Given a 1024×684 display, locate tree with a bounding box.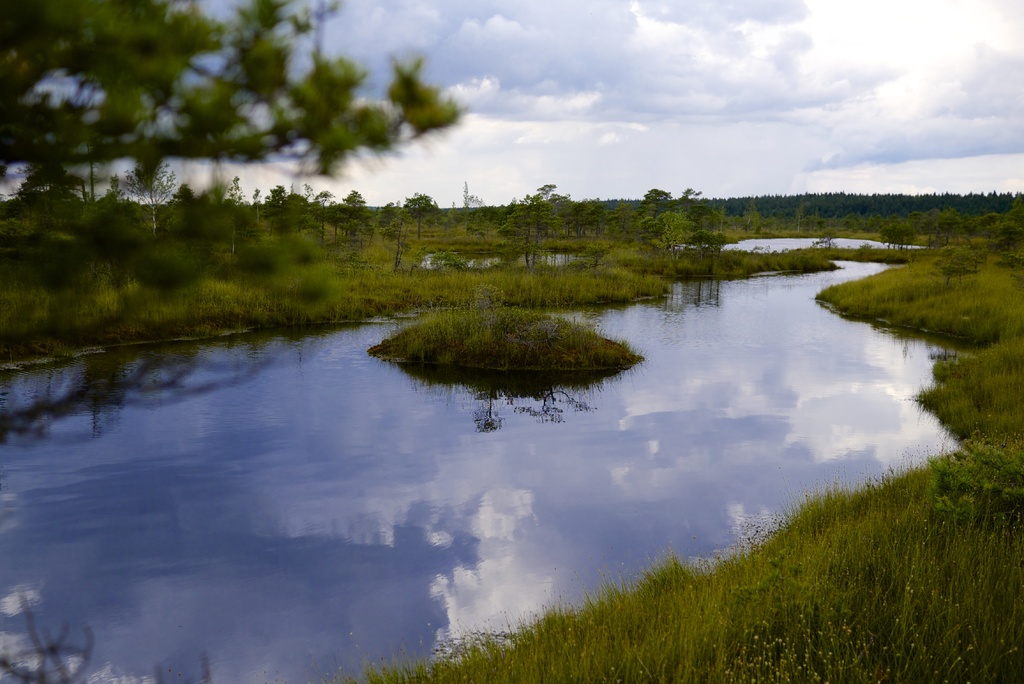
Located: [x1=500, y1=184, x2=562, y2=263].
